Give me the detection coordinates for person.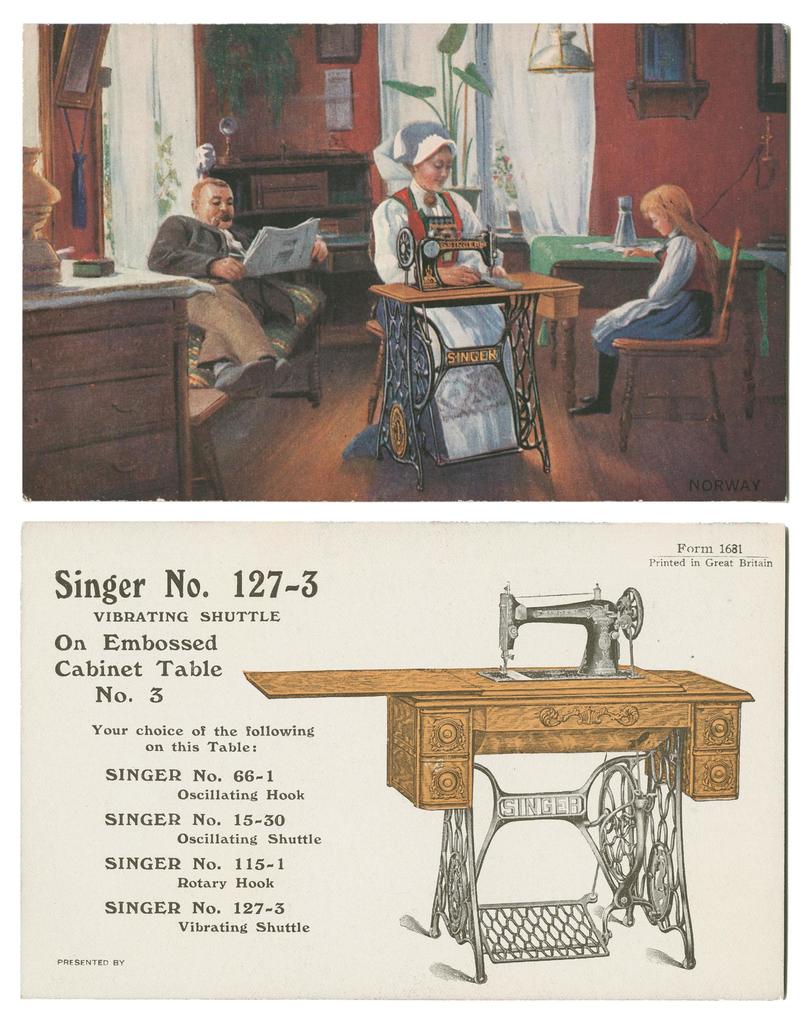
[553,176,727,421].
